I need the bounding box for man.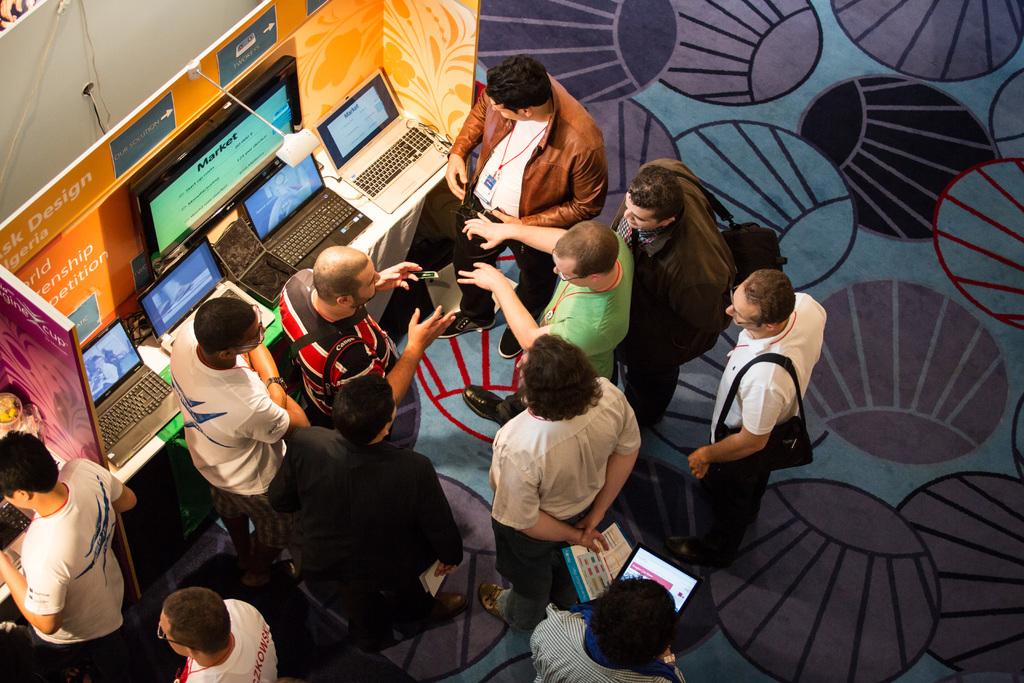
Here it is: crop(480, 334, 637, 641).
